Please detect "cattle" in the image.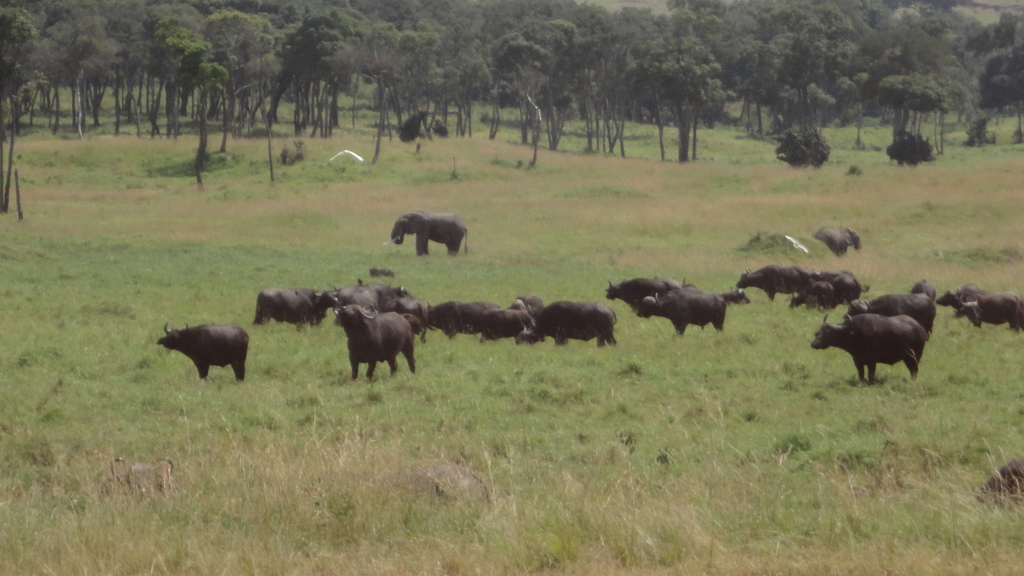
<box>426,296,503,346</box>.
